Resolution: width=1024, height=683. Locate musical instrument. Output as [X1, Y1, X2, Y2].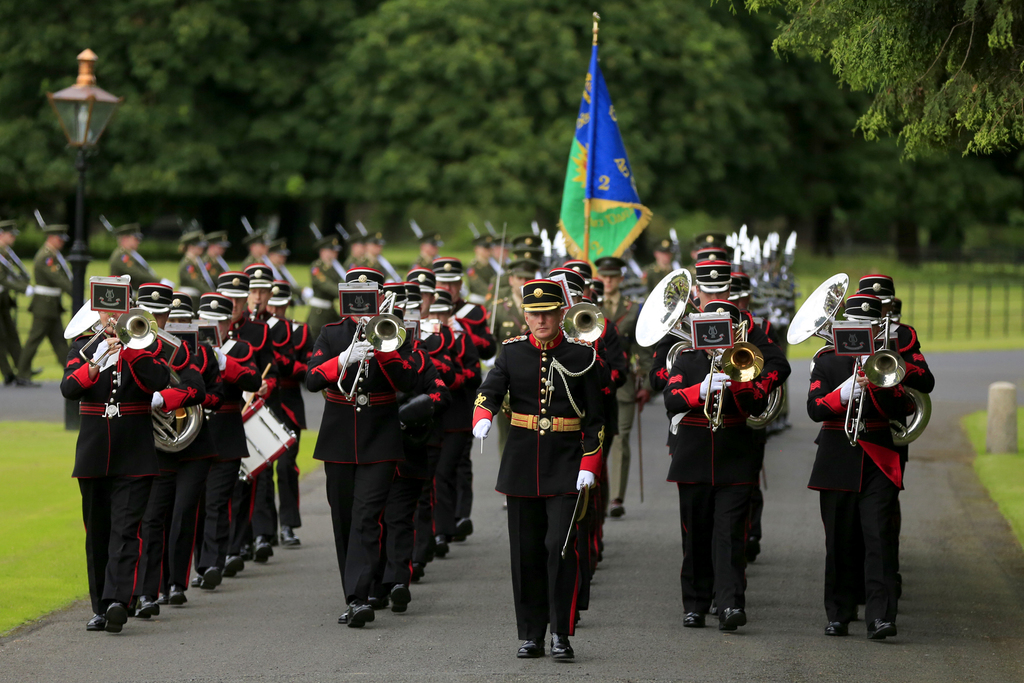
[247, 298, 264, 325].
